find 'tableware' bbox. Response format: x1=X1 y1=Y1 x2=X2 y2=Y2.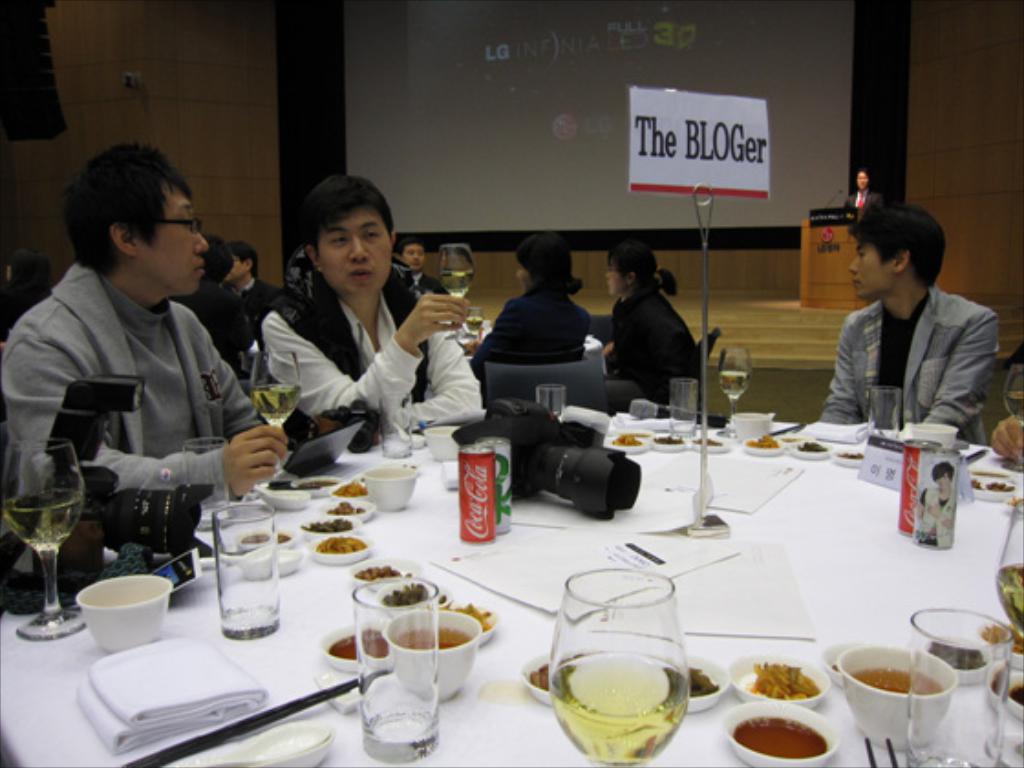
x1=432 y1=419 x2=457 y2=453.
